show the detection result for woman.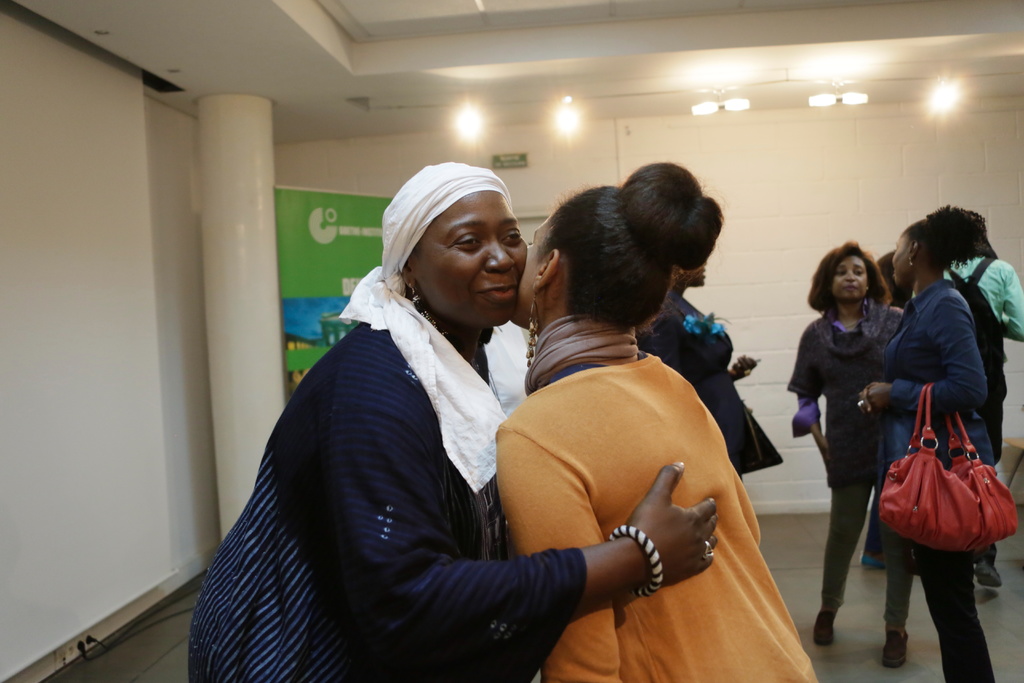
bbox(257, 159, 727, 682).
